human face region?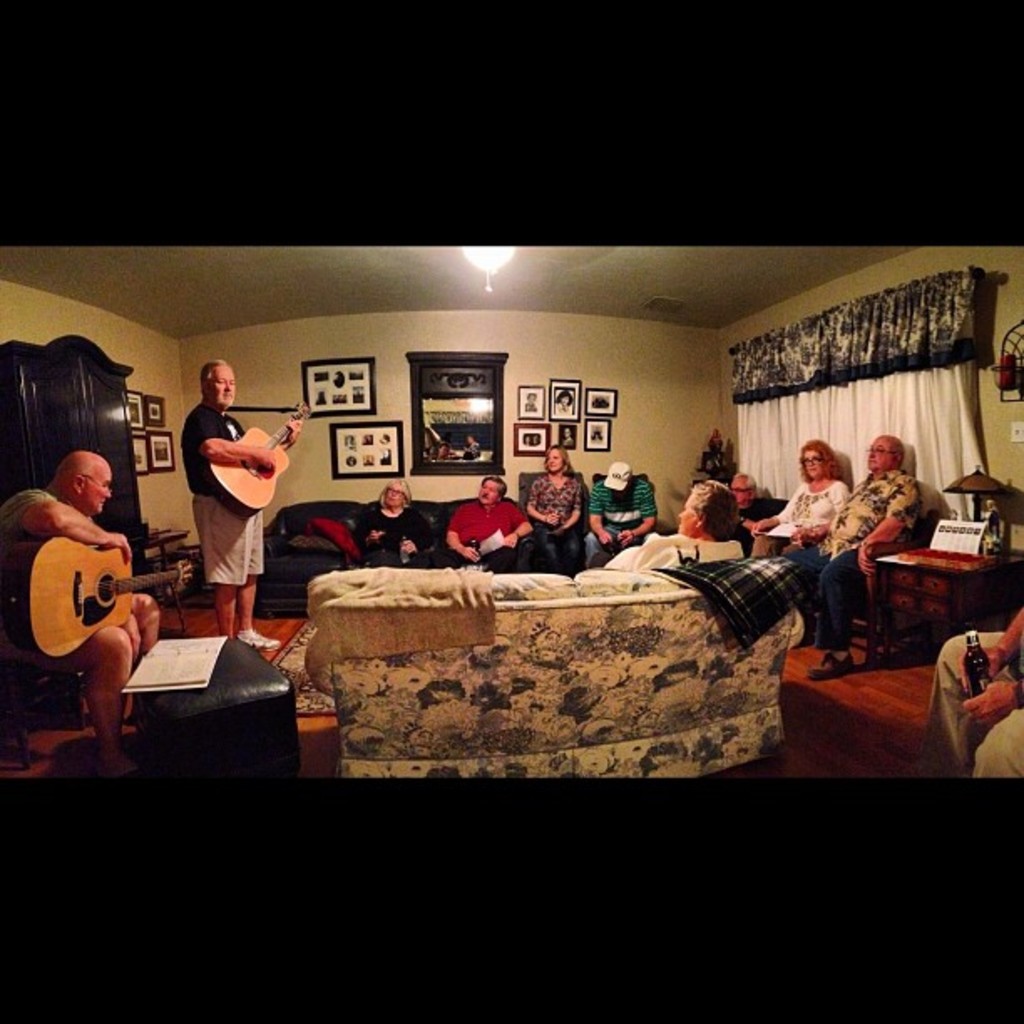
805, 443, 823, 477
